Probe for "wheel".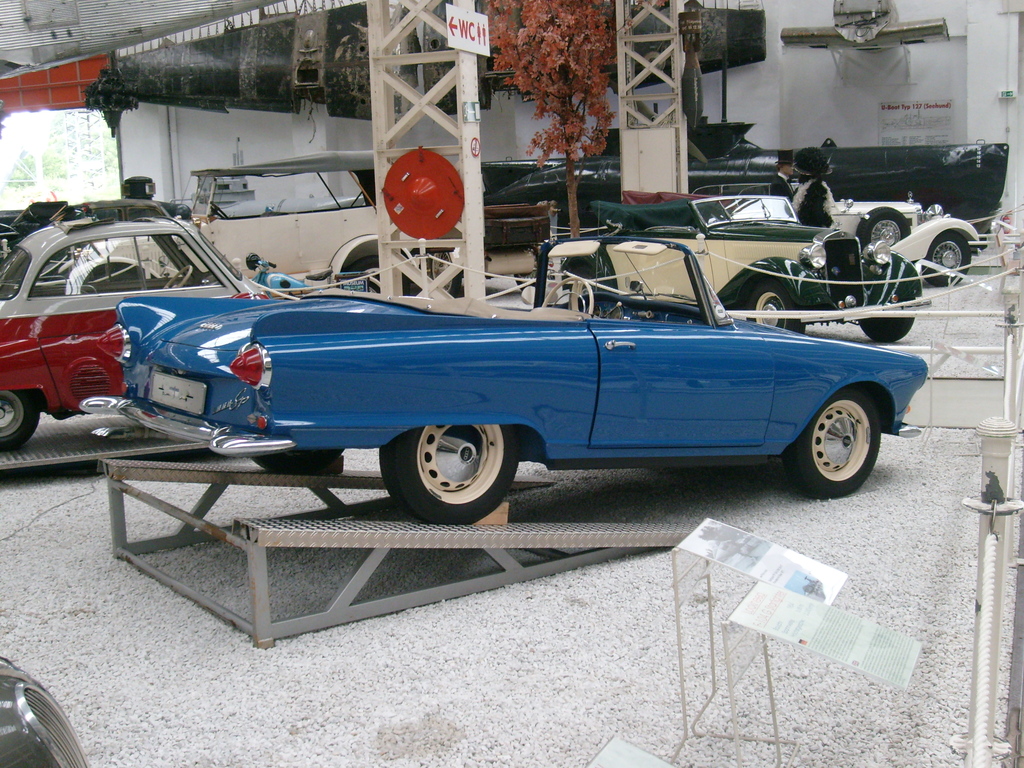
Probe result: box=[857, 266, 916, 344].
